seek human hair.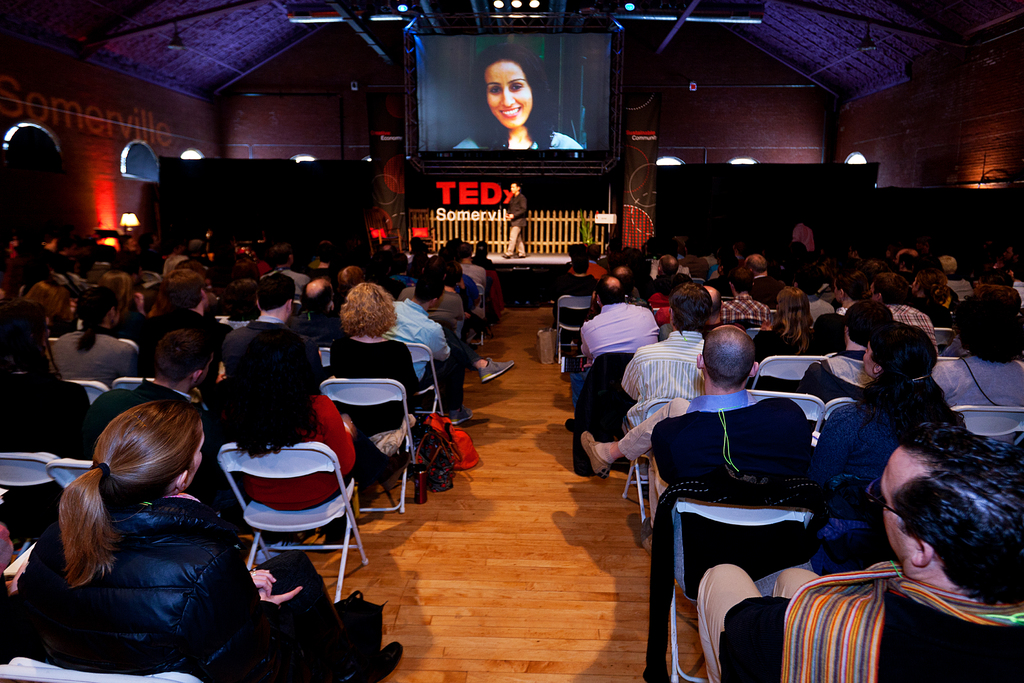
x1=659 y1=256 x2=680 y2=277.
